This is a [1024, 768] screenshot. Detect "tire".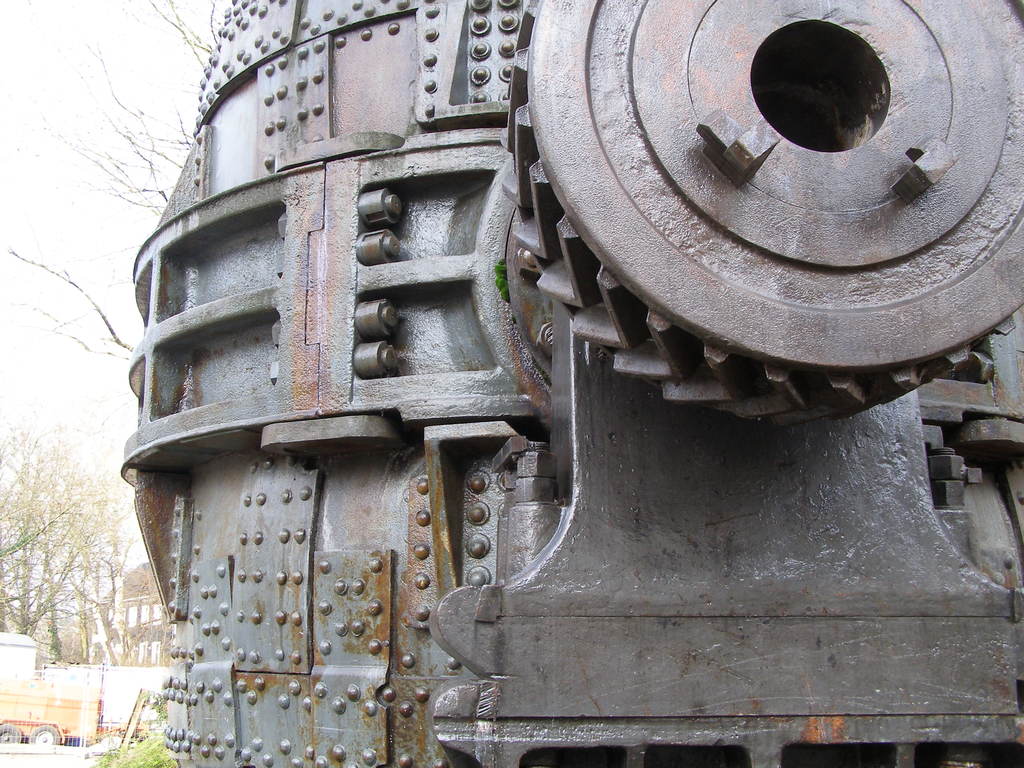
31, 722, 60, 743.
